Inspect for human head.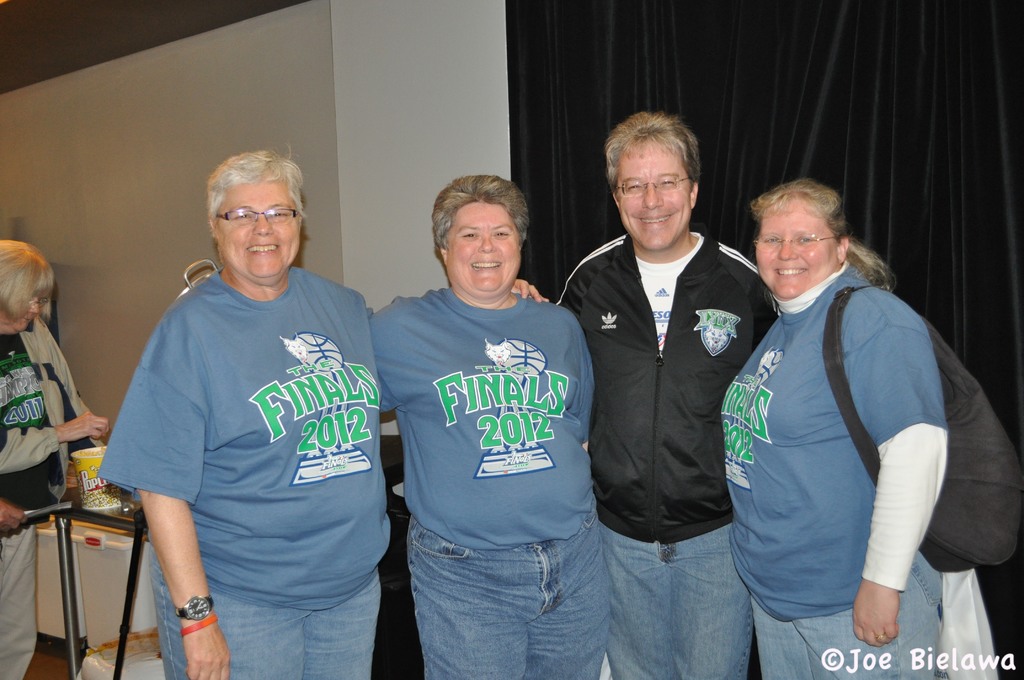
Inspection: detection(753, 180, 851, 303).
